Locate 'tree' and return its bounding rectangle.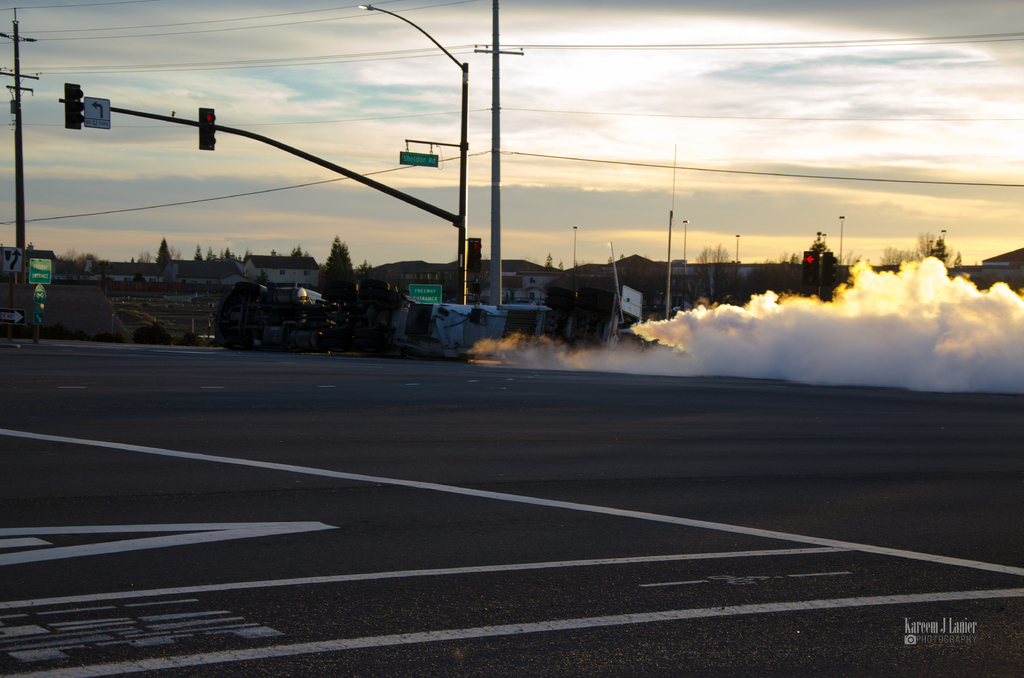
<box>219,246,227,261</box>.
